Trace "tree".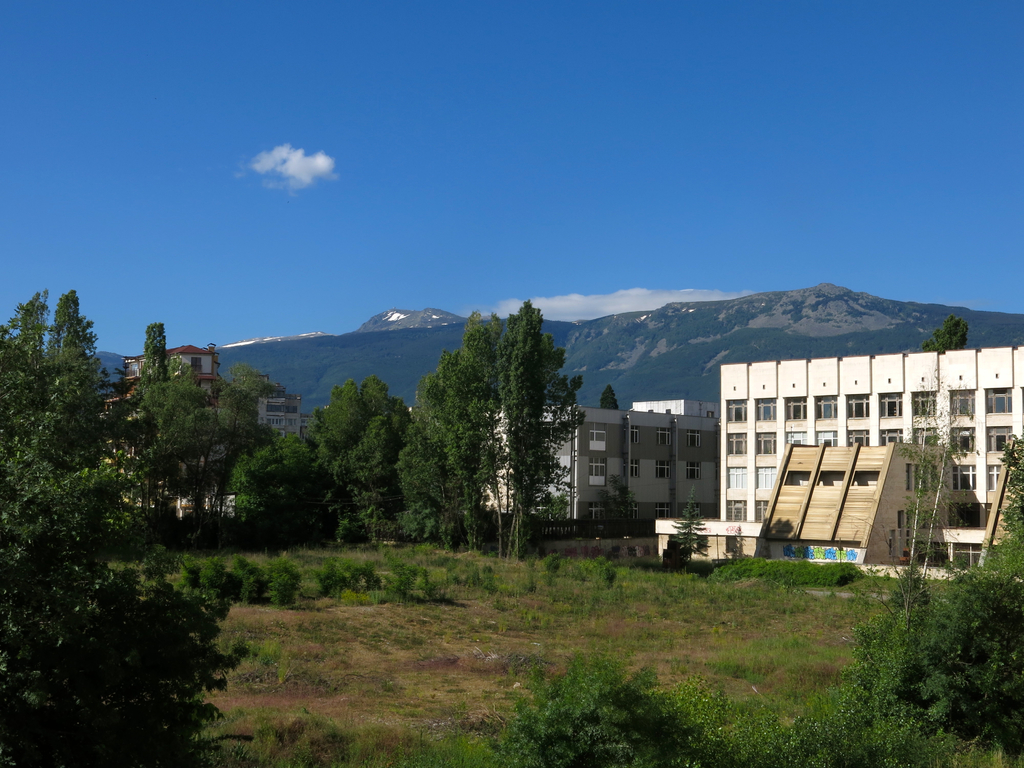
Traced to 231 292 618 579.
